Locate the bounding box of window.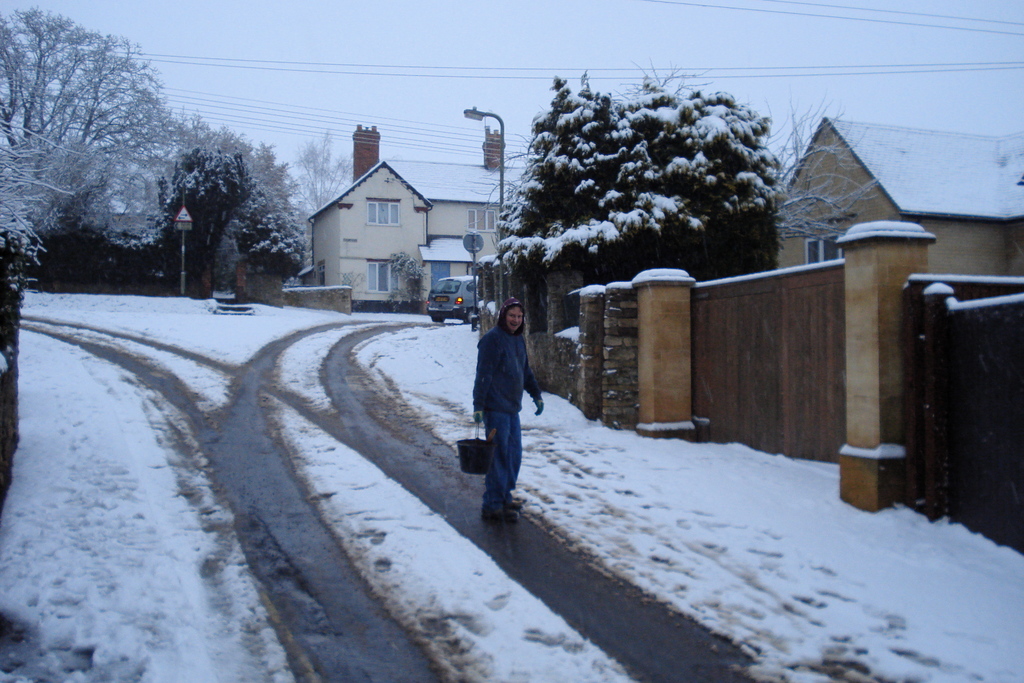
Bounding box: 463,207,501,236.
